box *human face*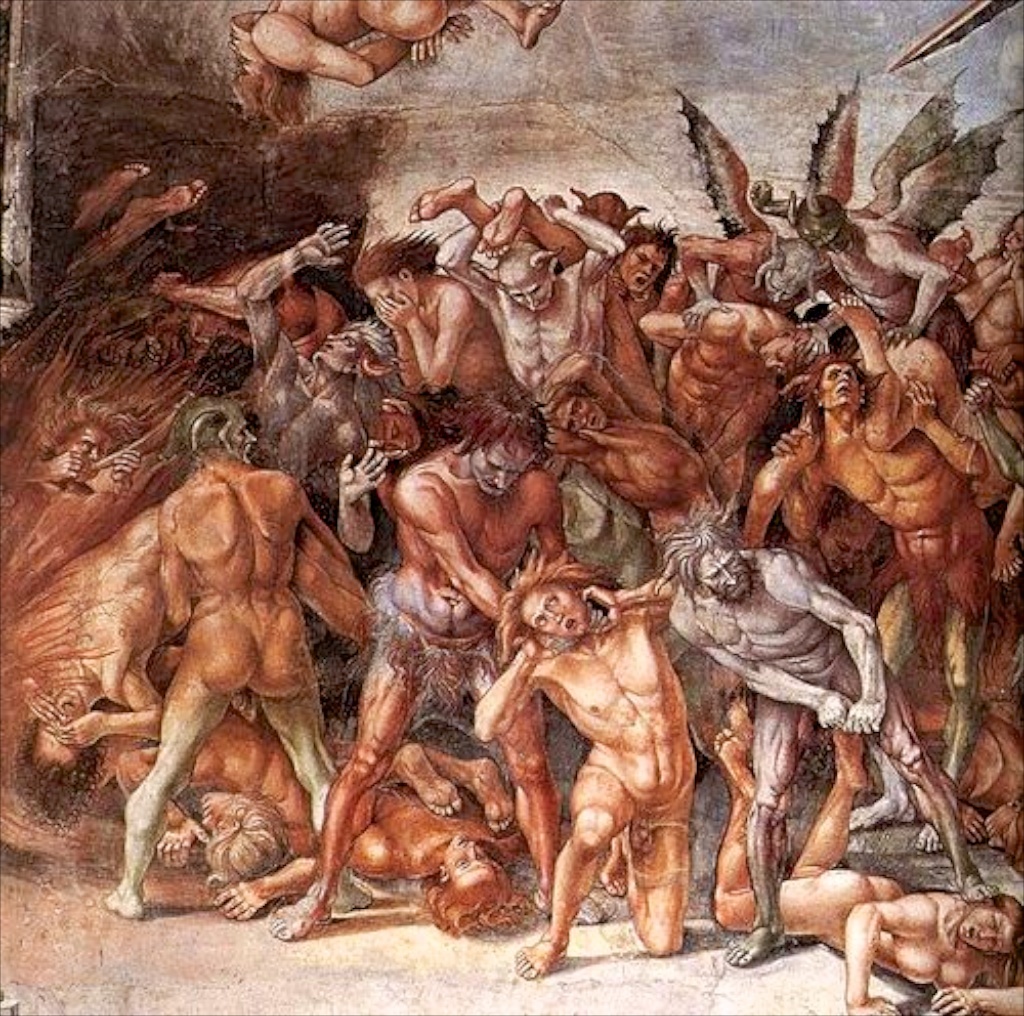
214/406/253/466
